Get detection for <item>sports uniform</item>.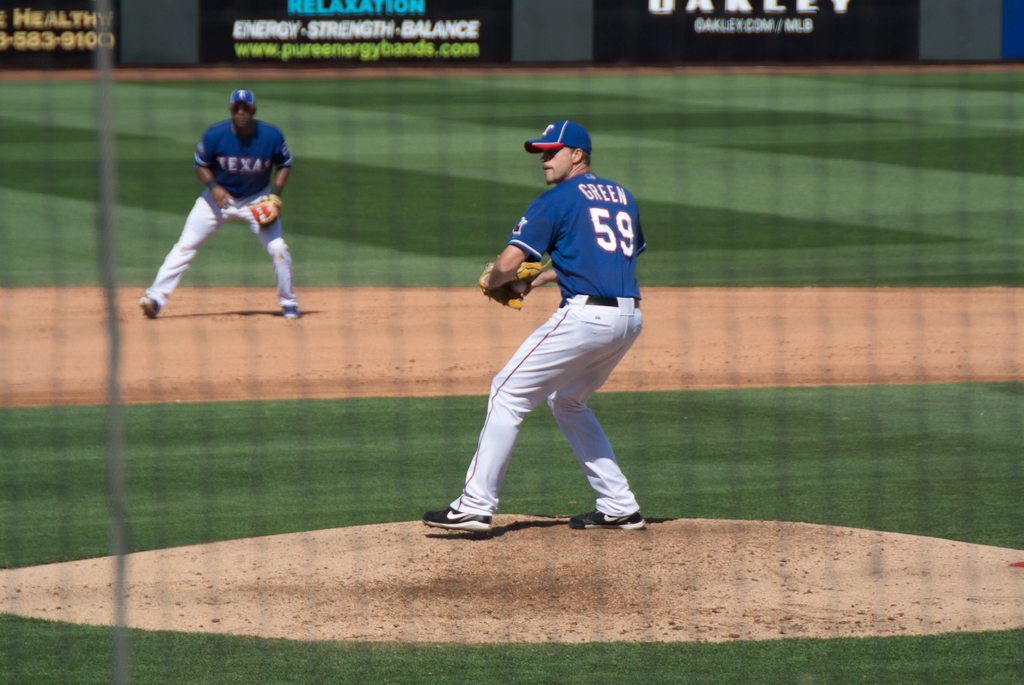
Detection: 417:118:660:543.
